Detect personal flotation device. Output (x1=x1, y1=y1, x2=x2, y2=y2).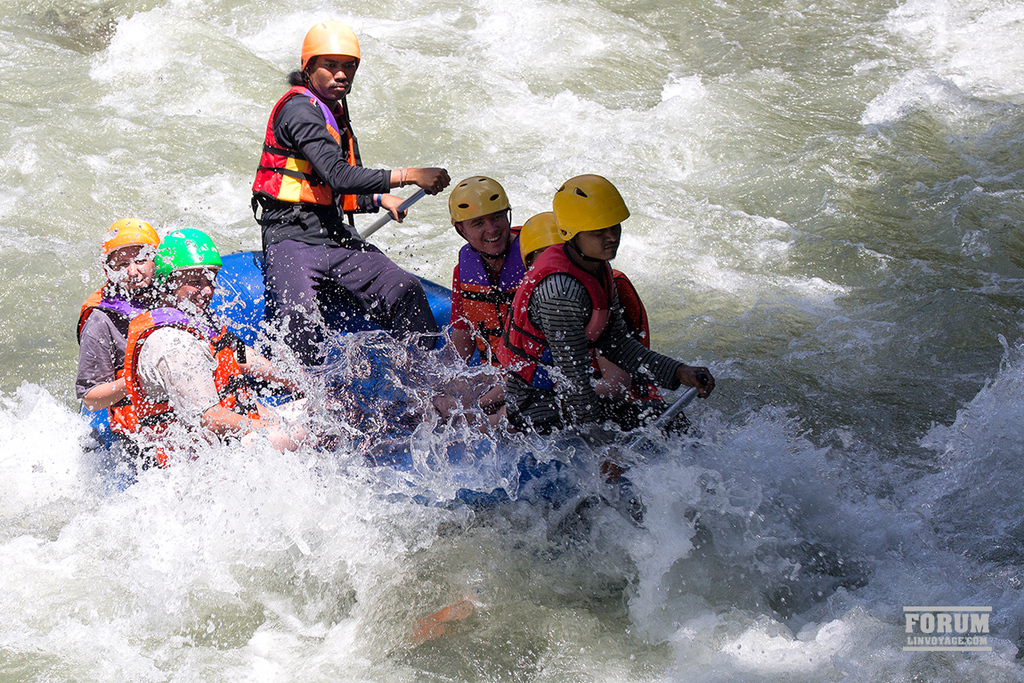
(x1=494, y1=238, x2=614, y2=384).
